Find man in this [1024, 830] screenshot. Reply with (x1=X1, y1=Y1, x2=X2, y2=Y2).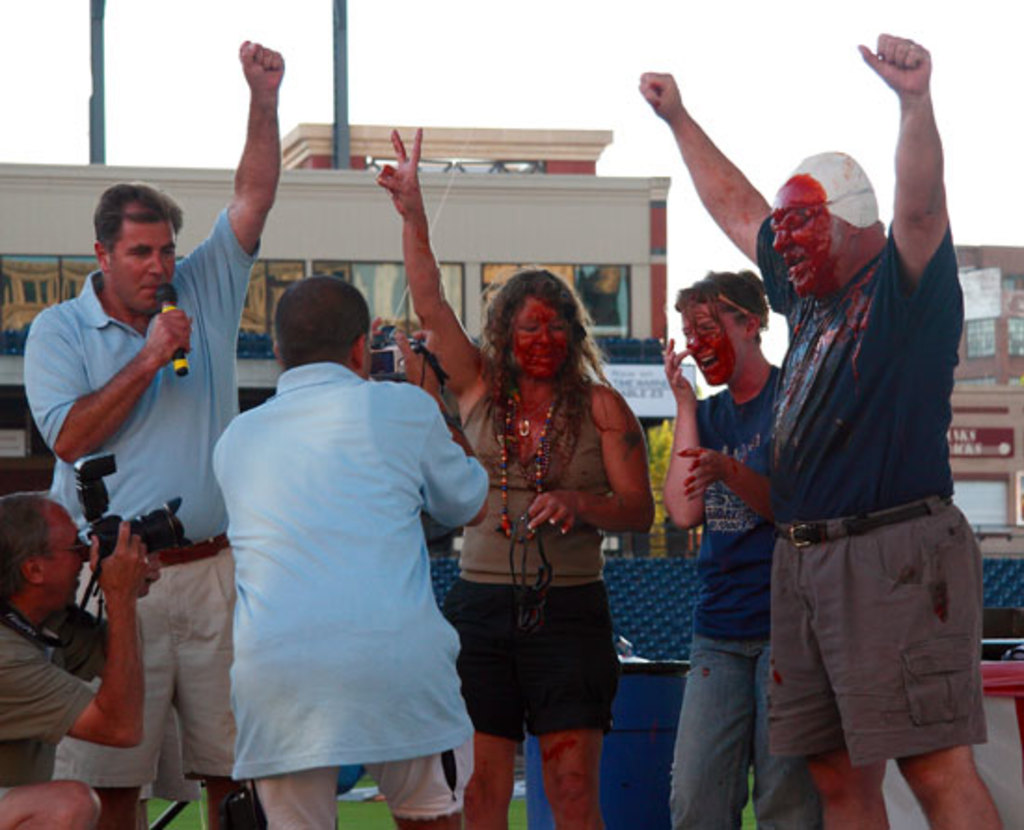
(x1=4, y1=482, x2=155, y2=828).
